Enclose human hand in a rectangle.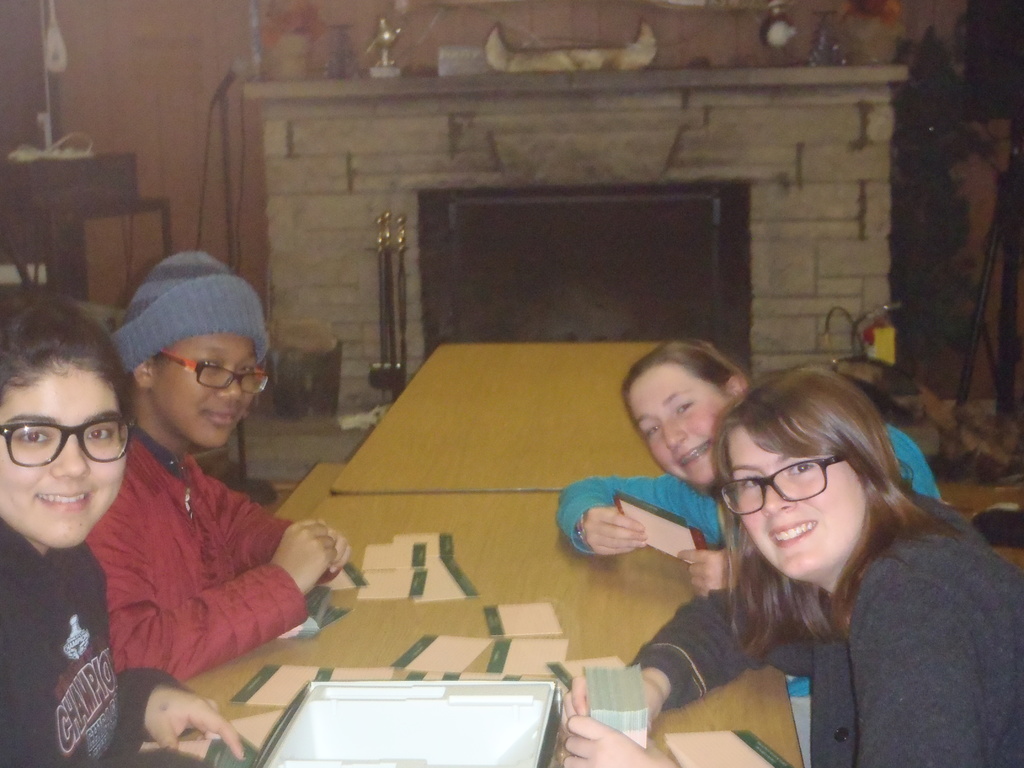
bbox=(145, 684, 251, 764).
